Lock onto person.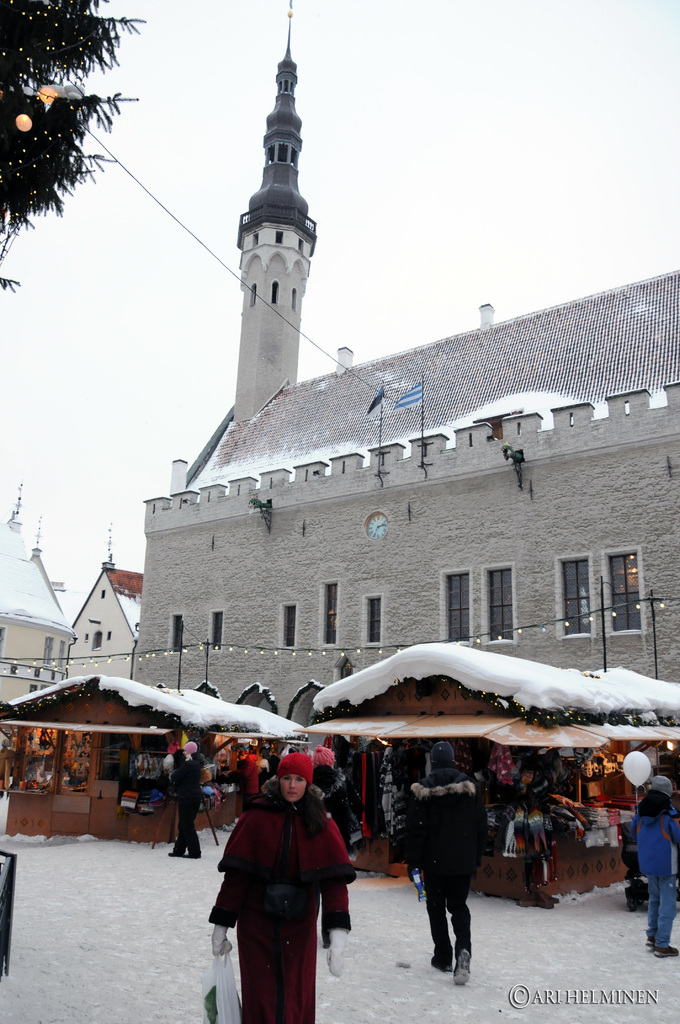
Locked: (309, 741, 359, 948).
